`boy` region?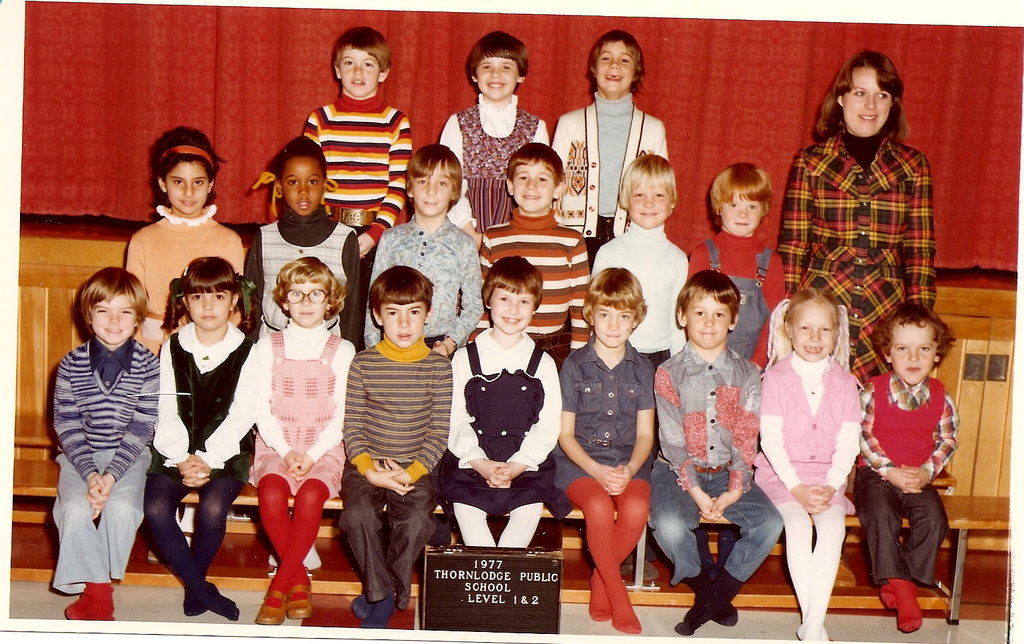
844/291/955/636
